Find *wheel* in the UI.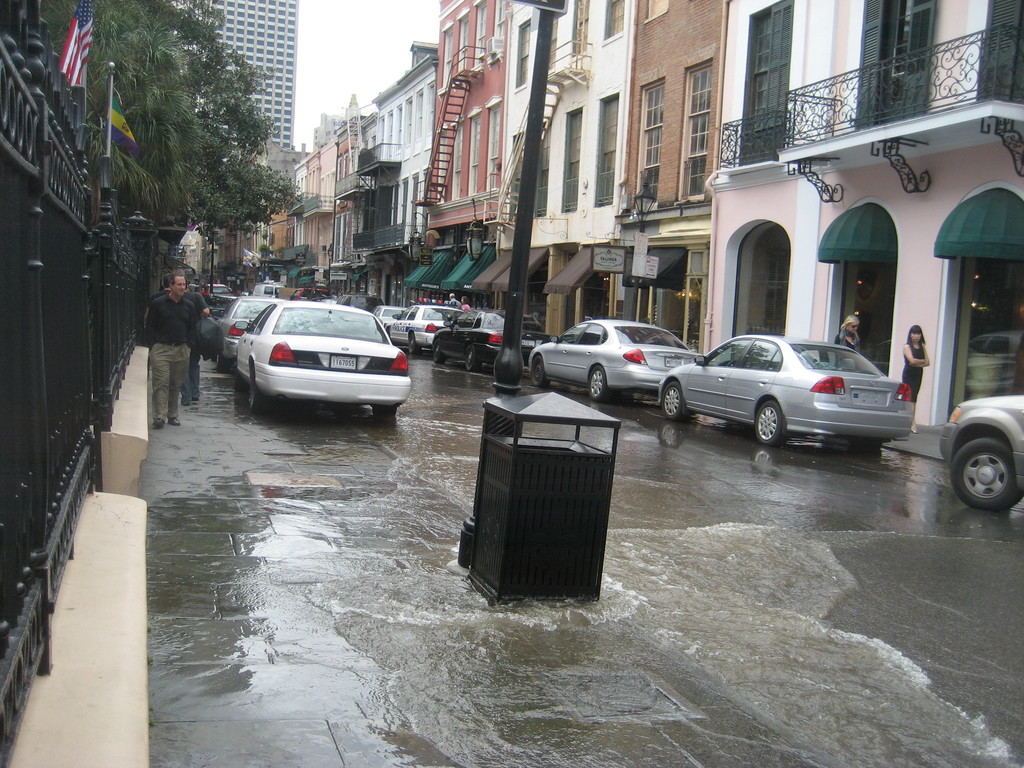
UI element at <bbox>753, 402, 792, 451</bbox>.
